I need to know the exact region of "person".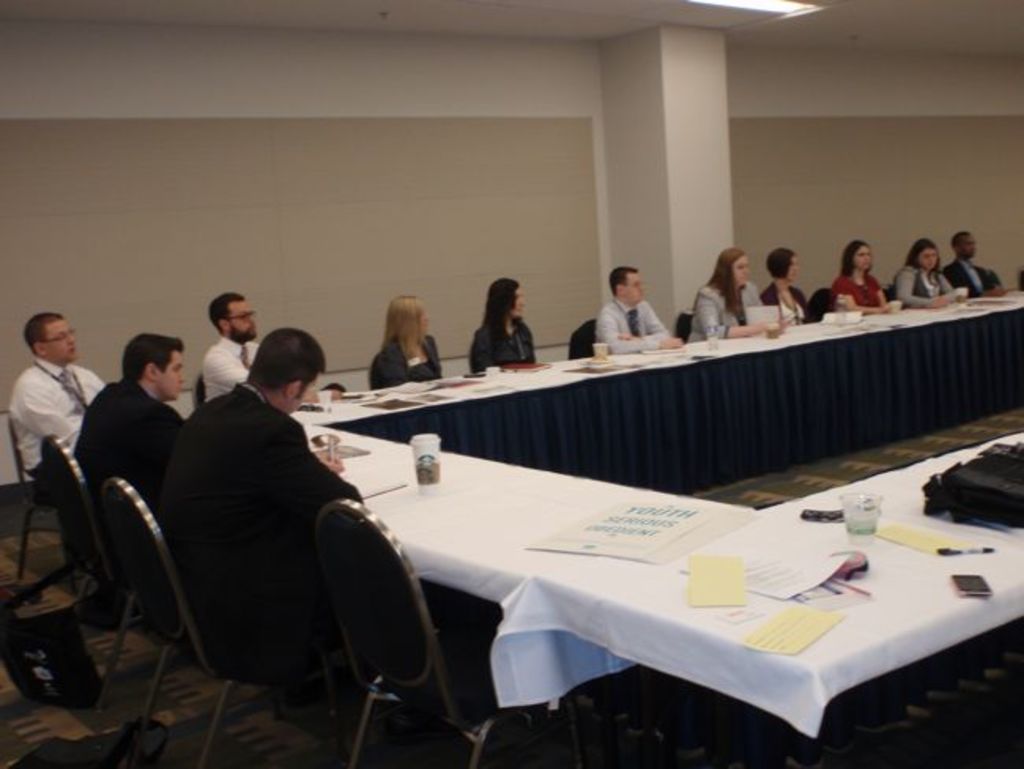
Region: <bbox>143, 325, 380, 698</bbox>.
